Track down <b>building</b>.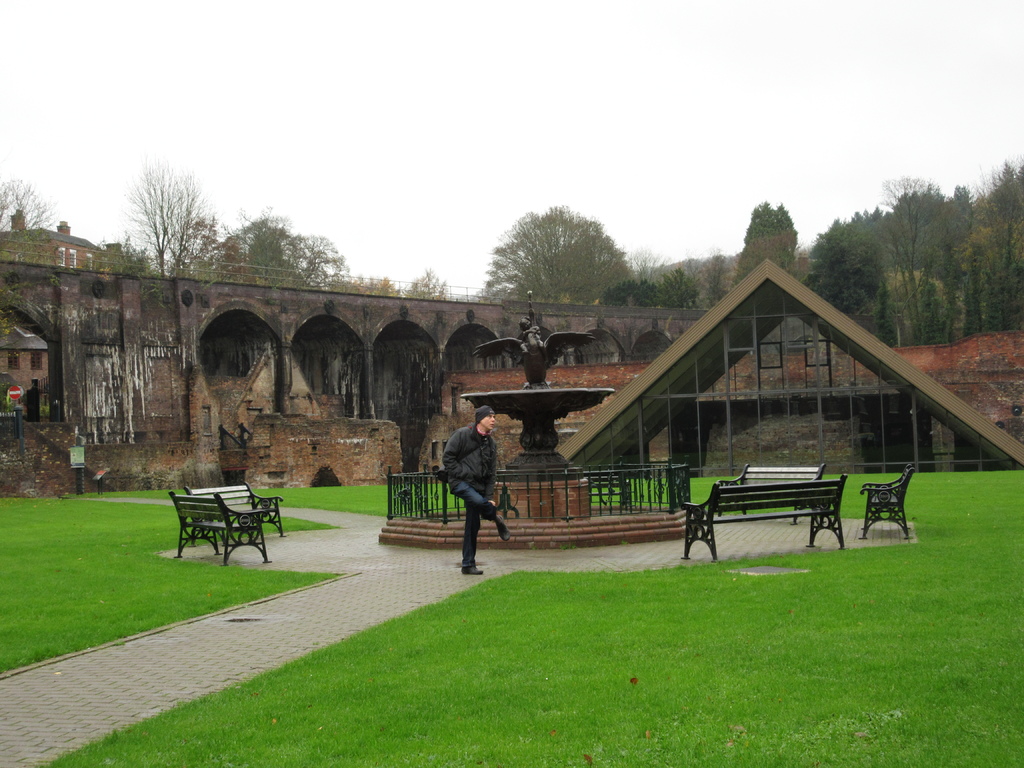
Tracked to select_region(0, 211, 122, 411).
